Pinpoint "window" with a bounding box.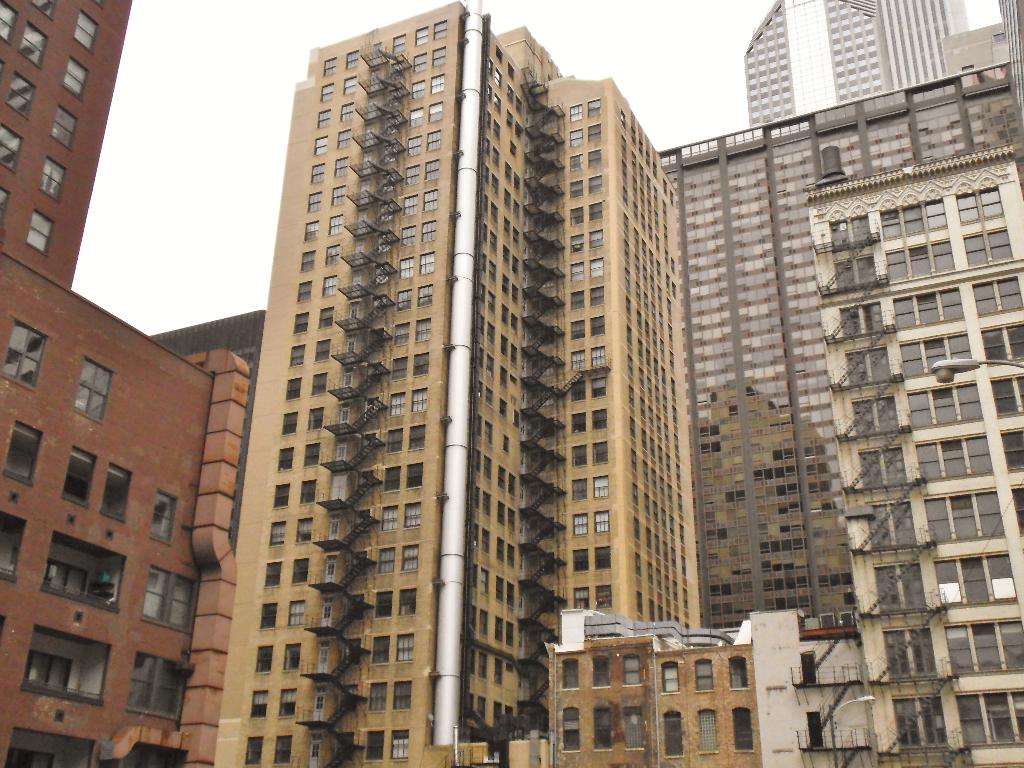
{"x1": 477, "y1": 699, "x2": 488, "y2": 725}.
